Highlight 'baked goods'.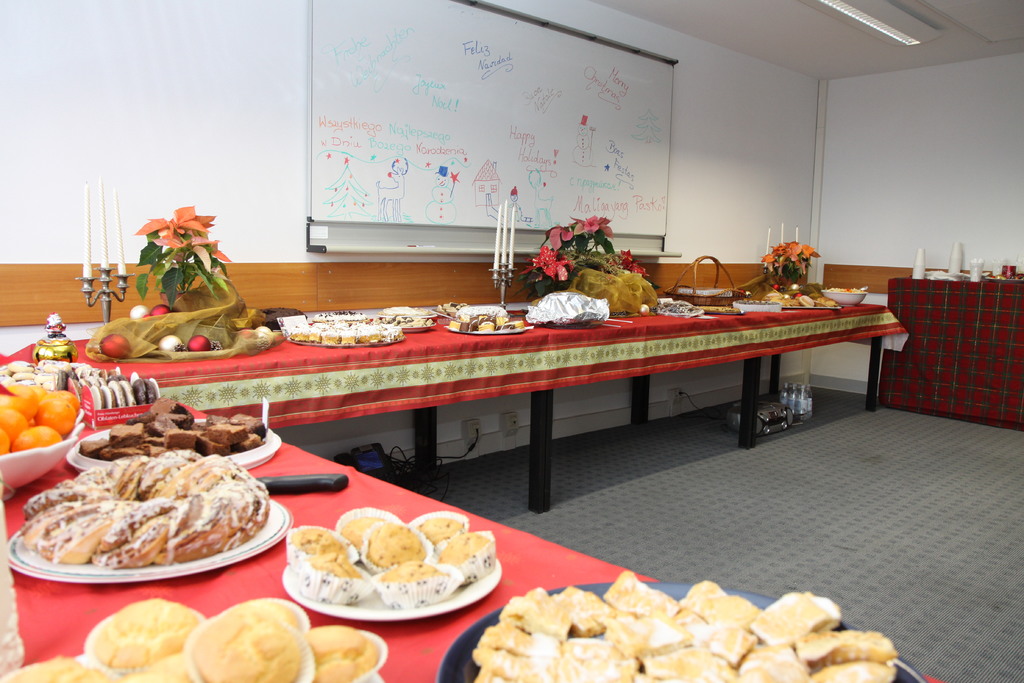
Highlighted region: 26 448 271 569.
